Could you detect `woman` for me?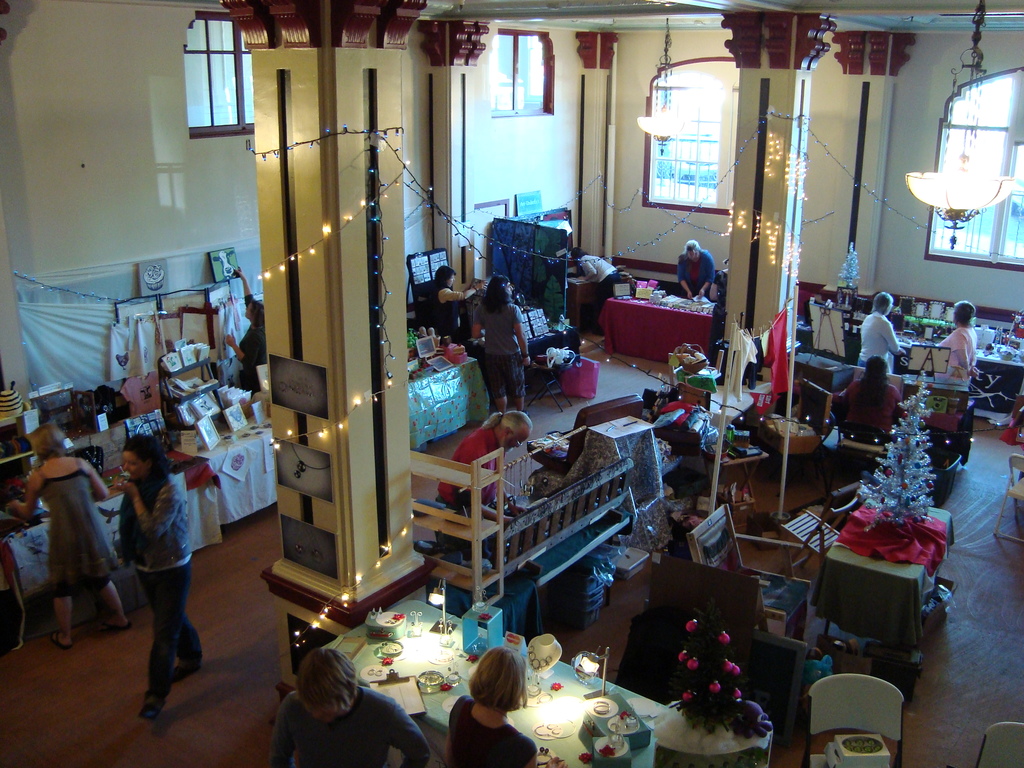
Detection result: (421,260,488,355).
